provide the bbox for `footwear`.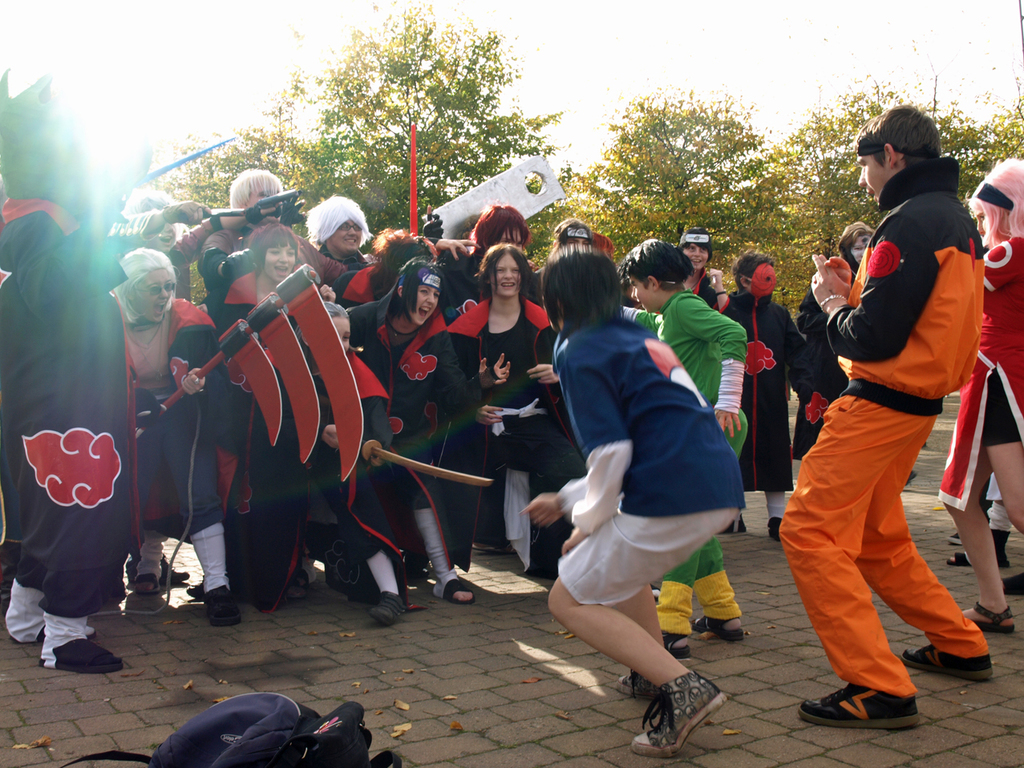
616/666/663/704.
